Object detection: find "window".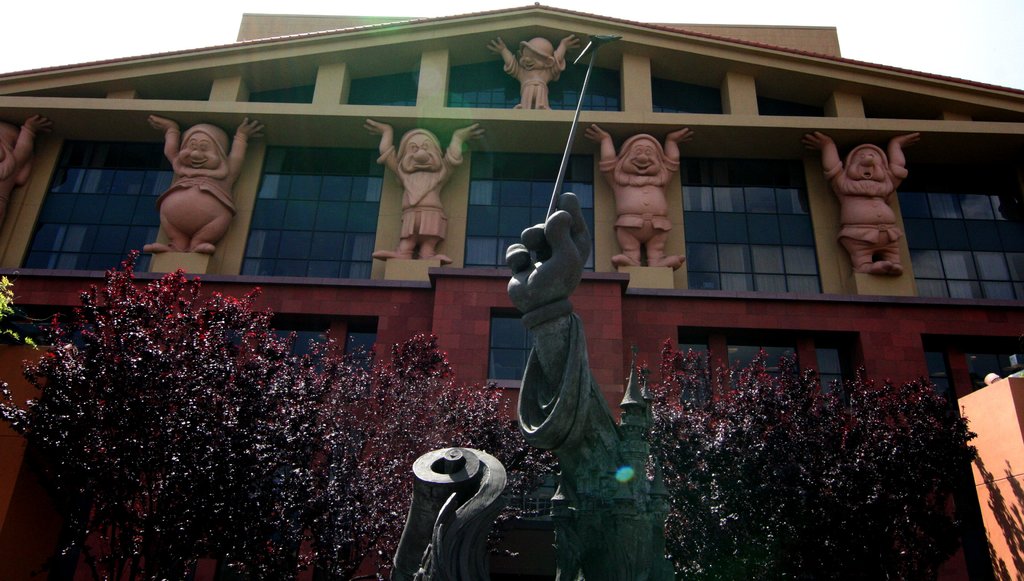
locate(490, 307, 537, 388).
